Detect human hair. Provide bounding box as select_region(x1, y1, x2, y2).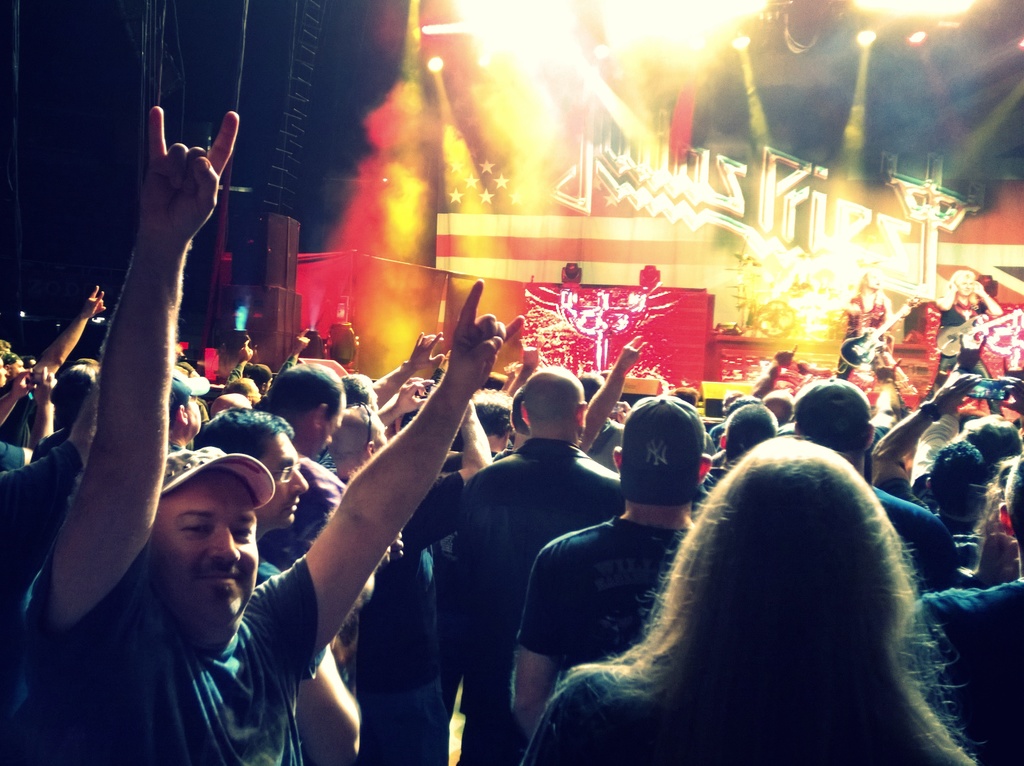
select_region(49, 361, 97, 430).
